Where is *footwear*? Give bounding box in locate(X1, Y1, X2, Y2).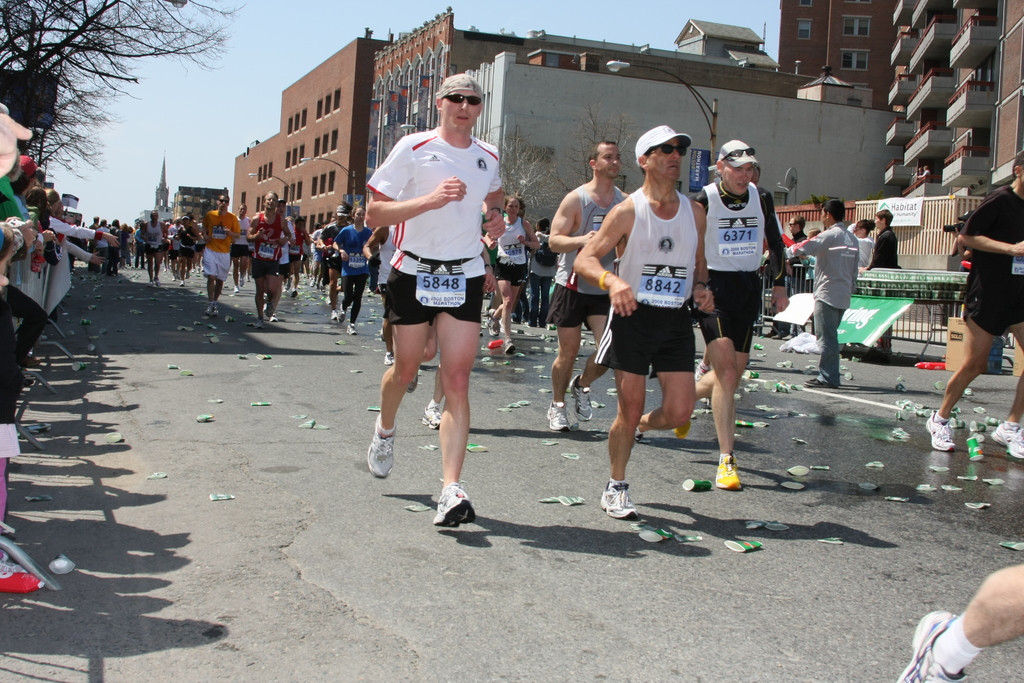
locate(432, 483, 476, 531).
